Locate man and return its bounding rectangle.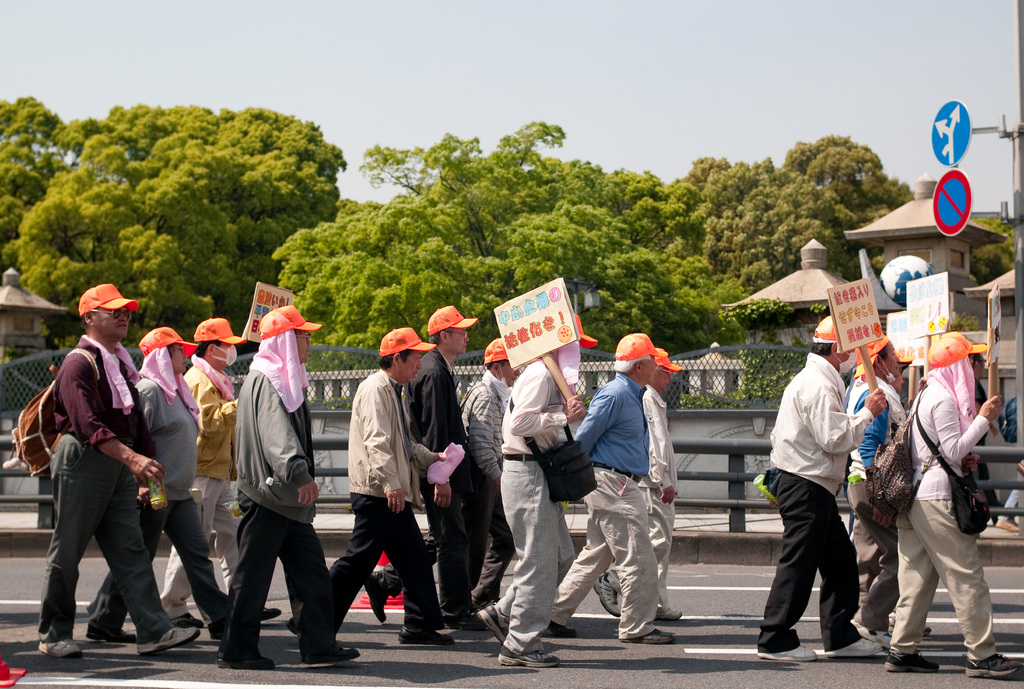
locate(548, 330, 673, 643).
